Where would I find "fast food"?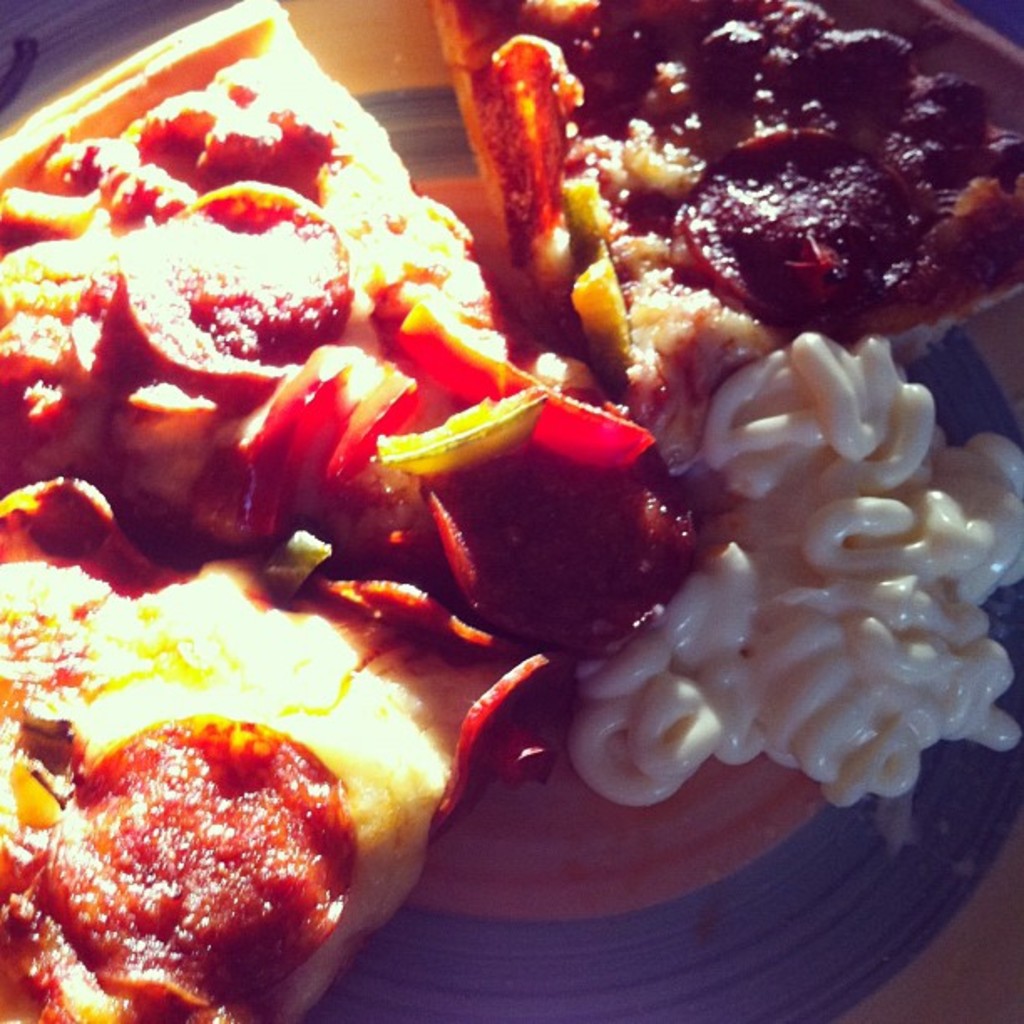
At x1=0, y1=0, x2=611, y2=671.
